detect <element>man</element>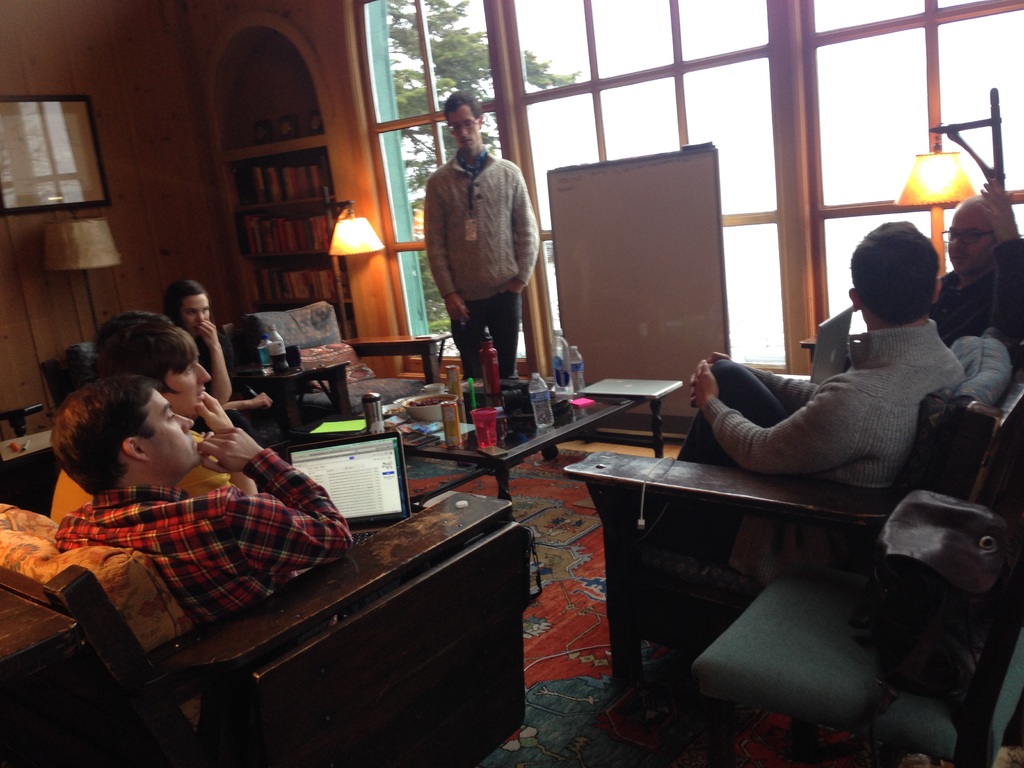
(159, 281, 234, 405)
